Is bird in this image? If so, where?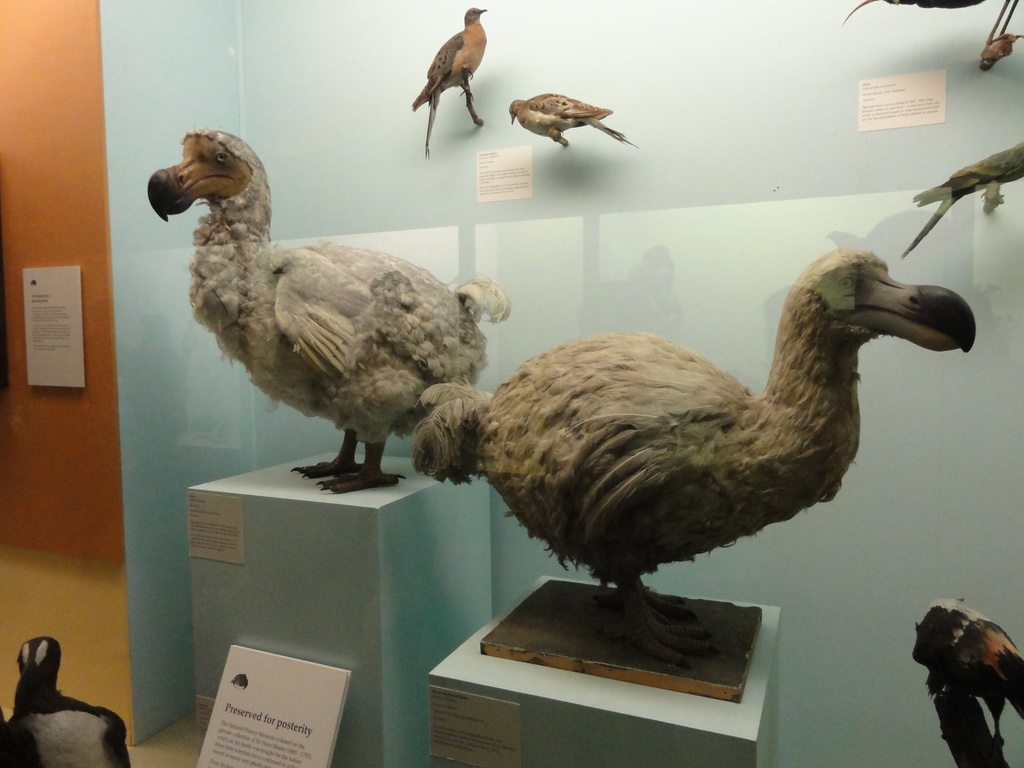
Yes, at Rect(909, 601, 1023, 748).
